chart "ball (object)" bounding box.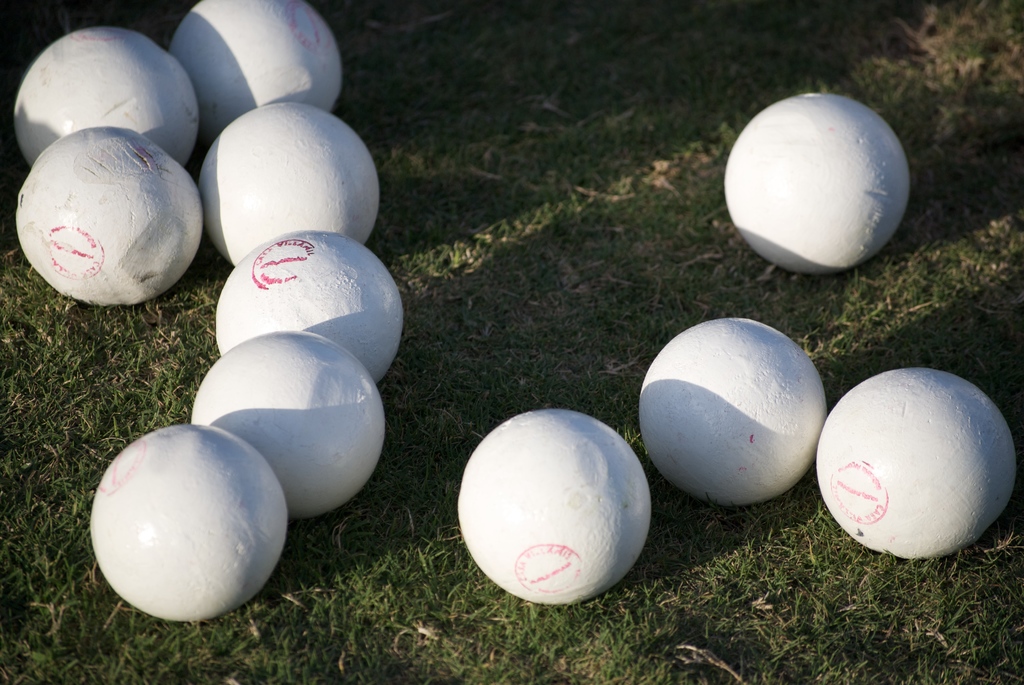
Charted: select_region(461, 410, 648, 604).
